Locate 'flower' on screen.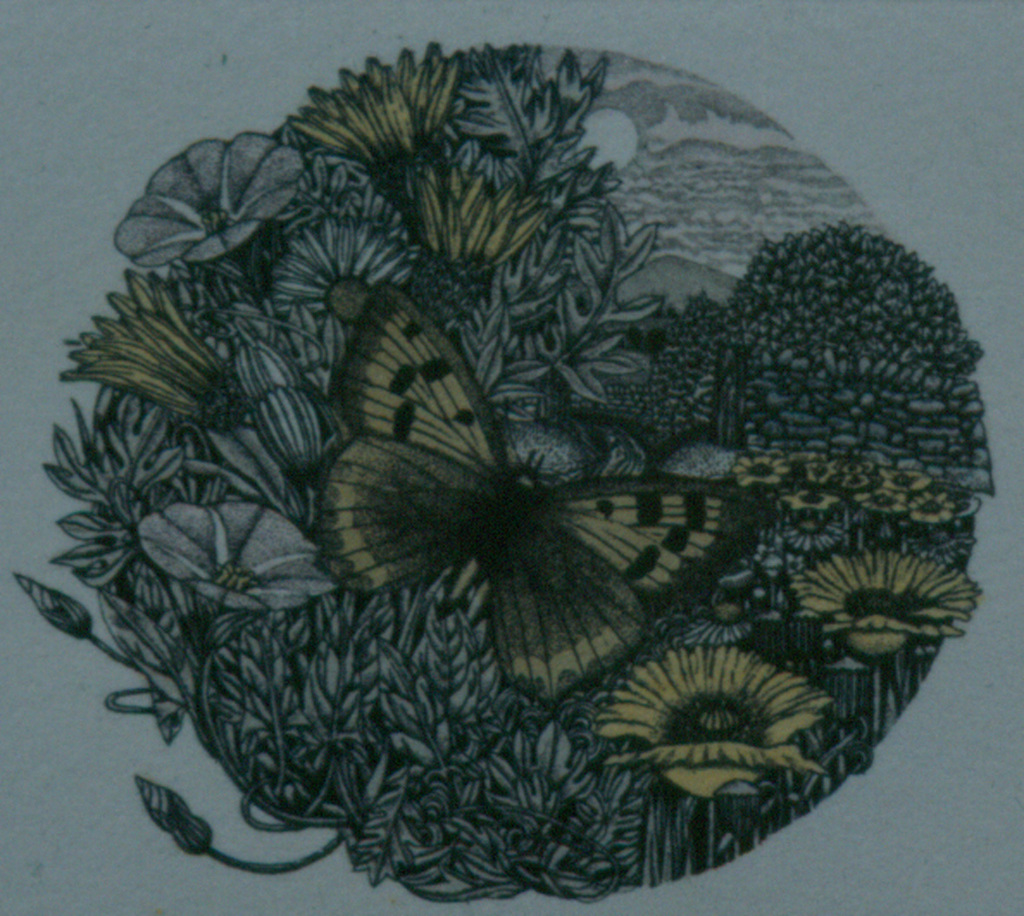
On screen at (137, 506, 336, 607).
